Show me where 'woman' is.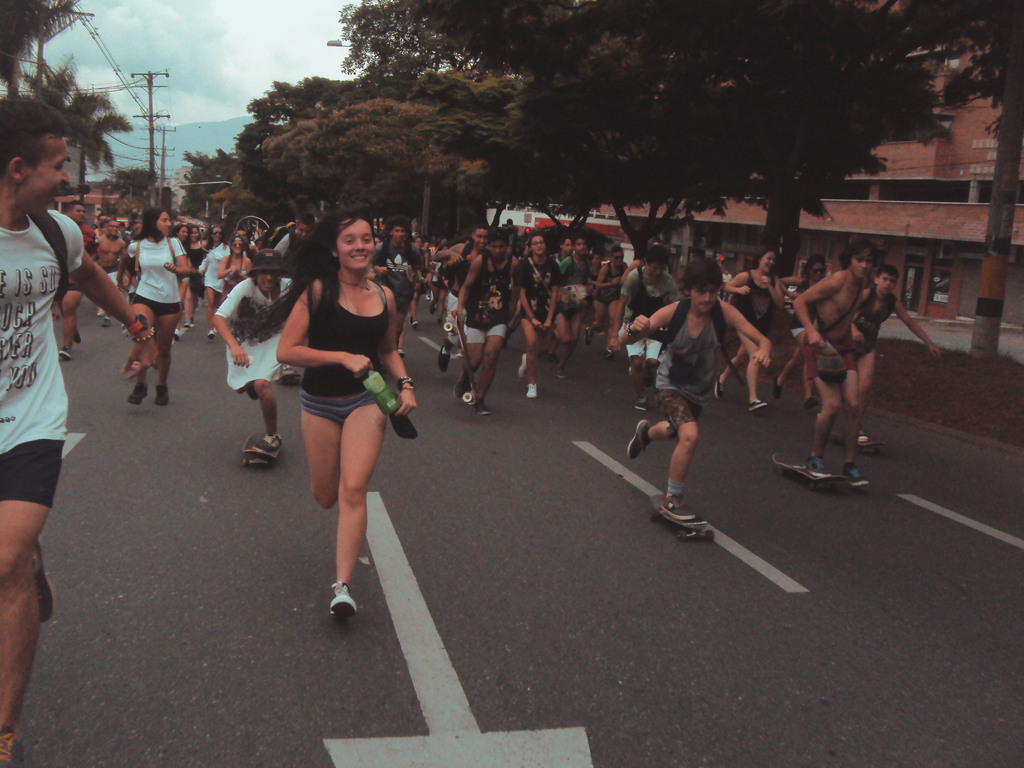
'woman' is at <bbox>199, 225, 228, 339</bbox>.
